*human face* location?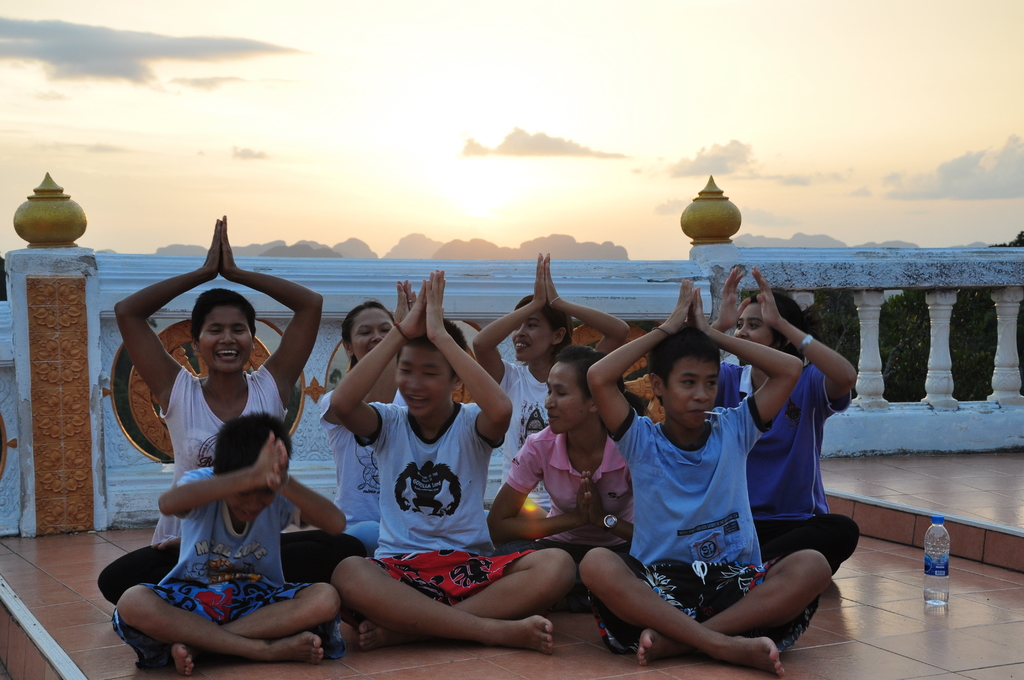
(x1=396, y1=348, x2=452, y2=420)
